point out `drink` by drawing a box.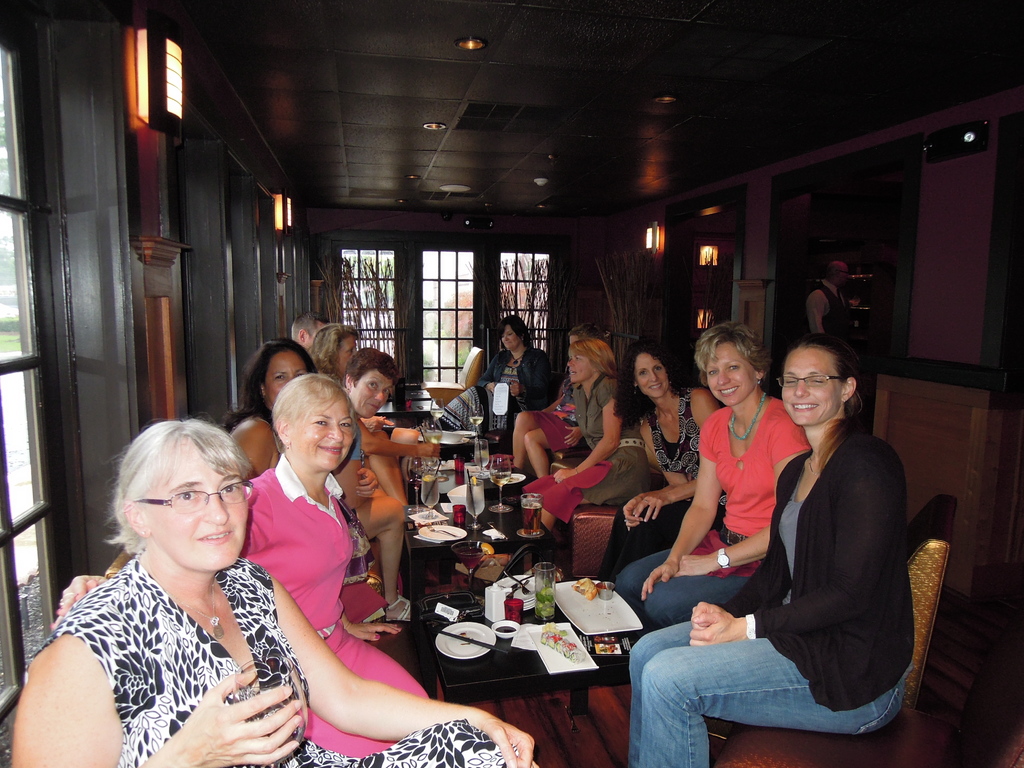
456 548 486 570.
